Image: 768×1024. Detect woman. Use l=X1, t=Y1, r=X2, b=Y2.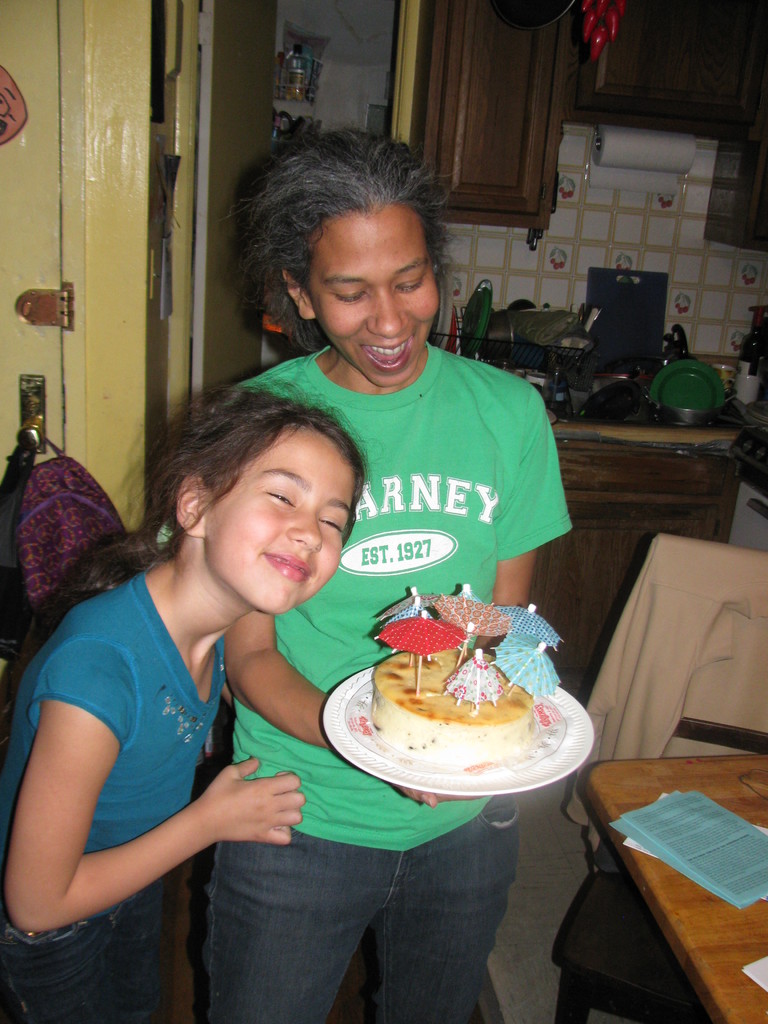
l=0, t=396, r=364, b=1010.
